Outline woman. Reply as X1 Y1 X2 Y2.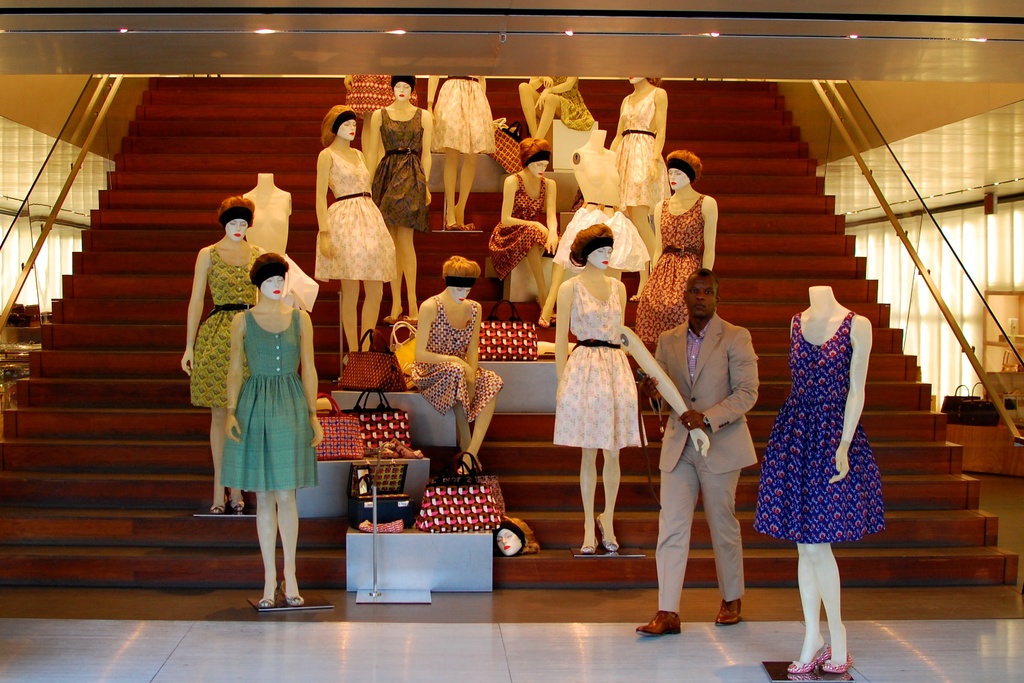
518 70 600 138.
